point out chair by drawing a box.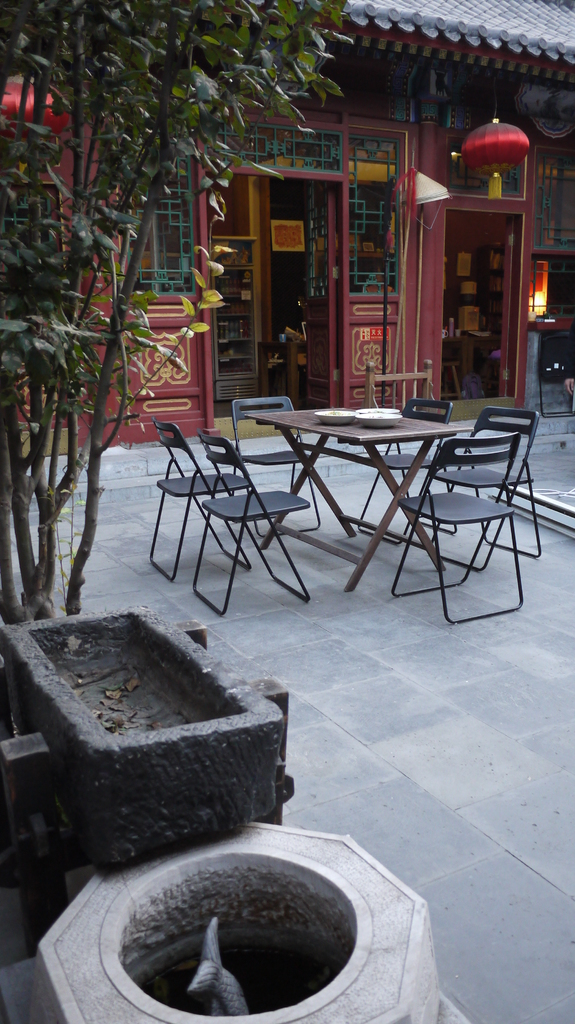
box=[142, 417, 252, 580].
